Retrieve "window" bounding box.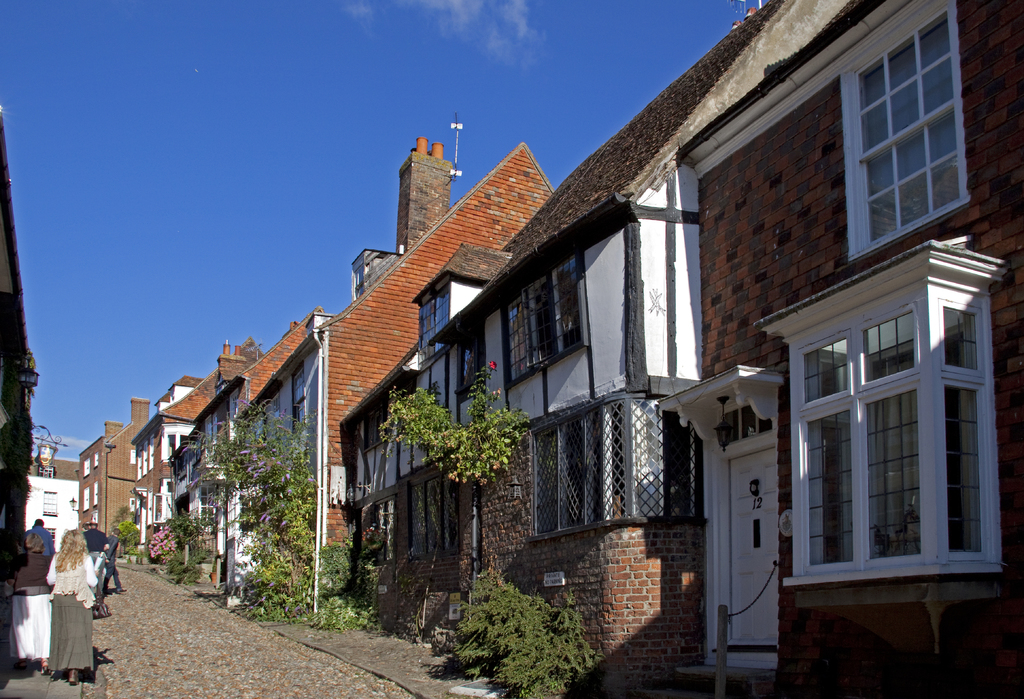
Bounding box: bbox=[502, 243, 582, 383].
